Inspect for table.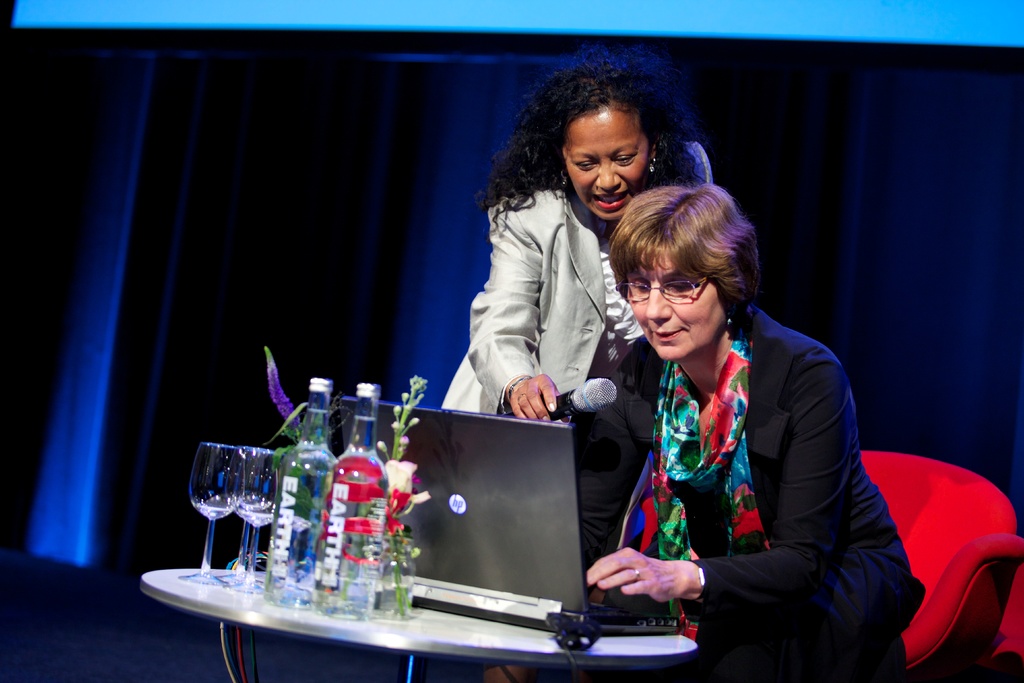
Inspection: 136:550:711:682.
